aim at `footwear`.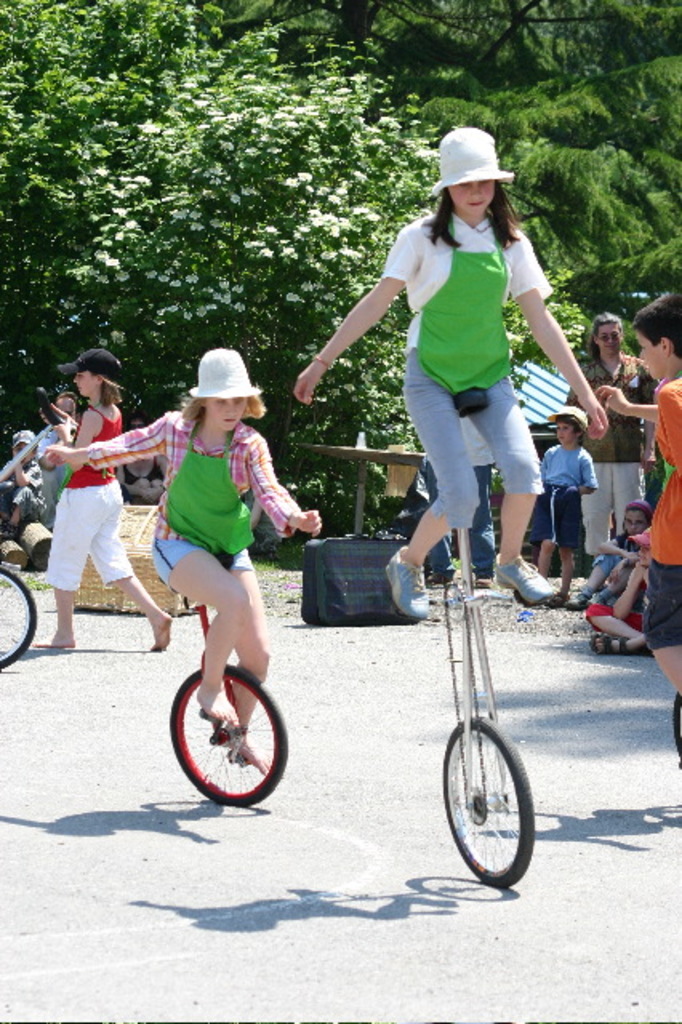
Aimed at l=491, t=555, r=557, b=610.
